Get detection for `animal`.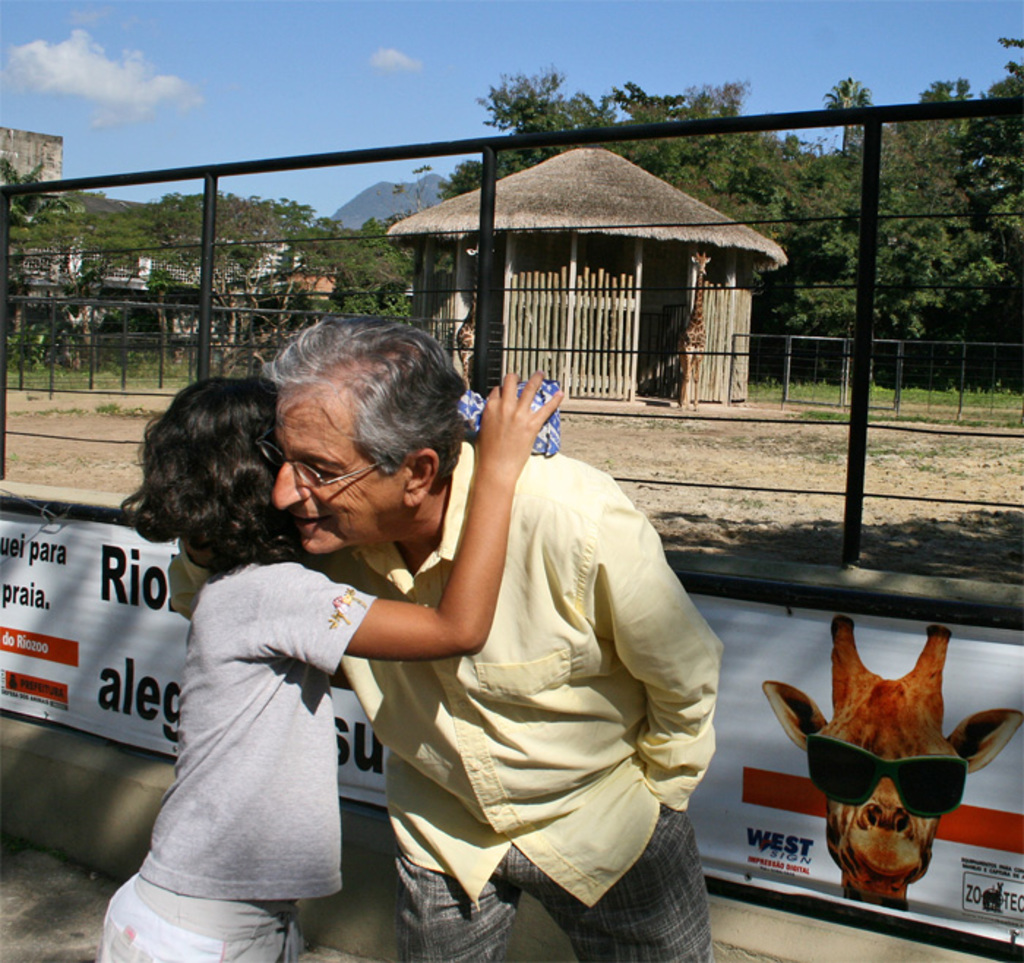
Detection: detection(759, 615, 1023, 910).
